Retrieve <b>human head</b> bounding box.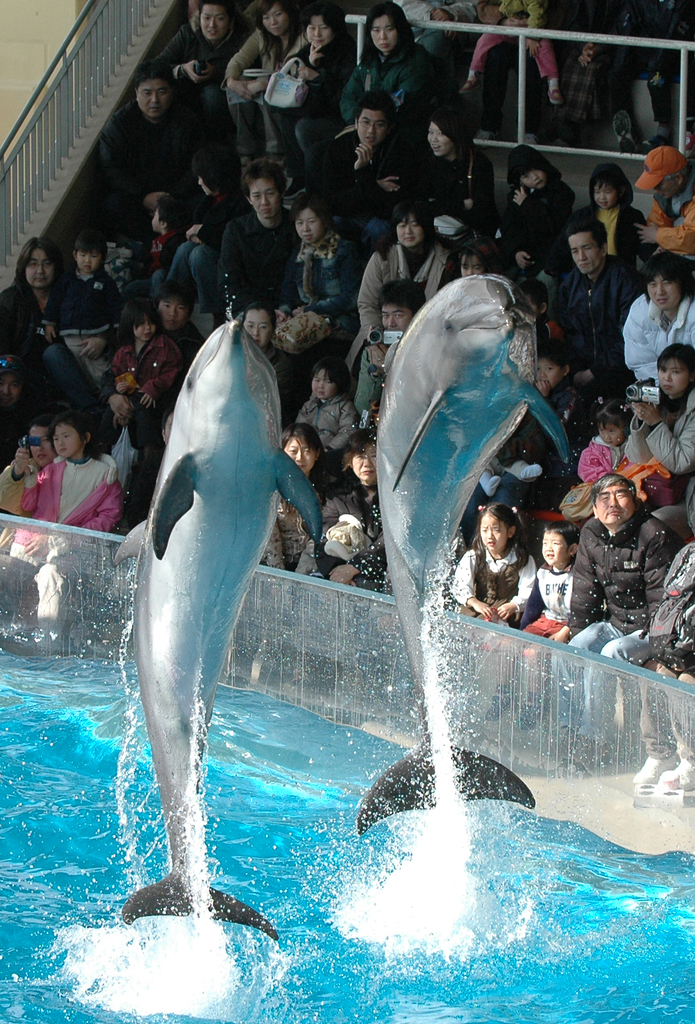
Bounding box: [371, 0, 407, 61].
